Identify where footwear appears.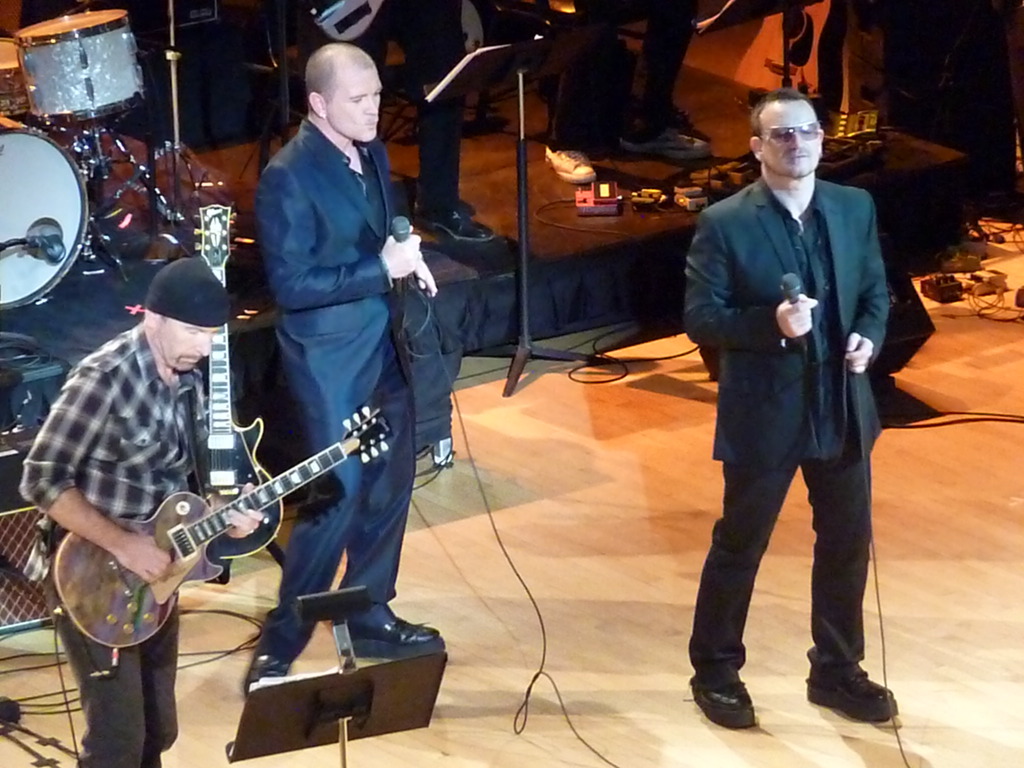
Appears at (left=799, top=675, right=905, bottom=728).
